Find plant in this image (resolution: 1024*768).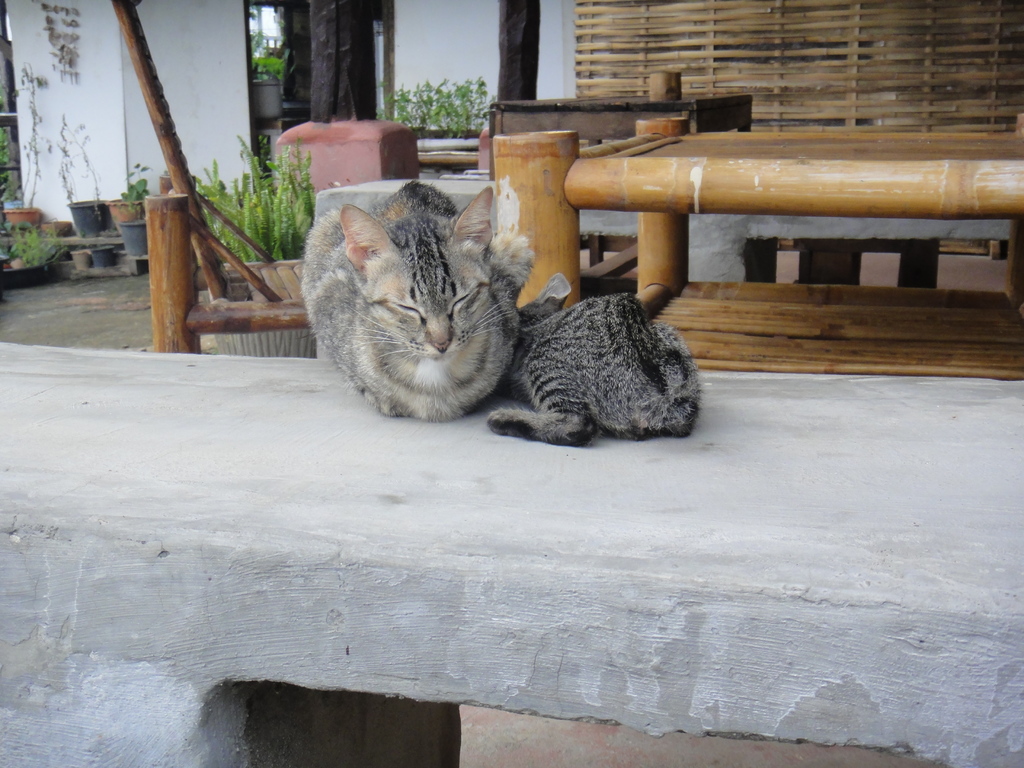
<box>9,222,58,264</box>.
